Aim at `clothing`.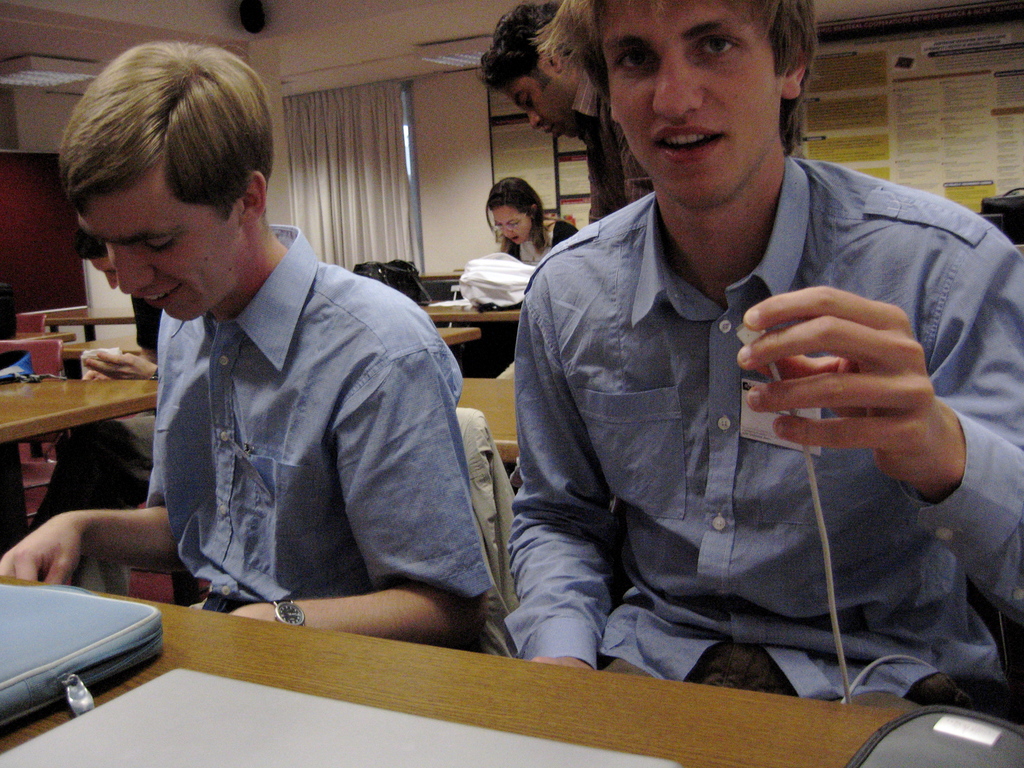
Aimed at region(572, 63, 652, 228).
